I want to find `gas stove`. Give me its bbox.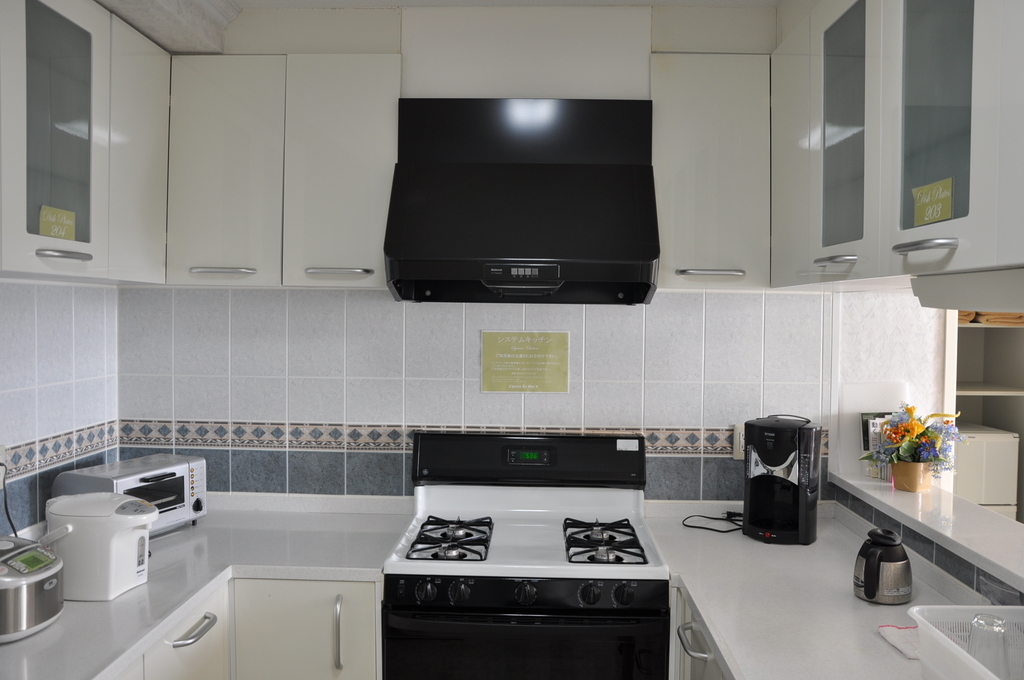
[x1=384, y1=500, x2=664, y2=570].
